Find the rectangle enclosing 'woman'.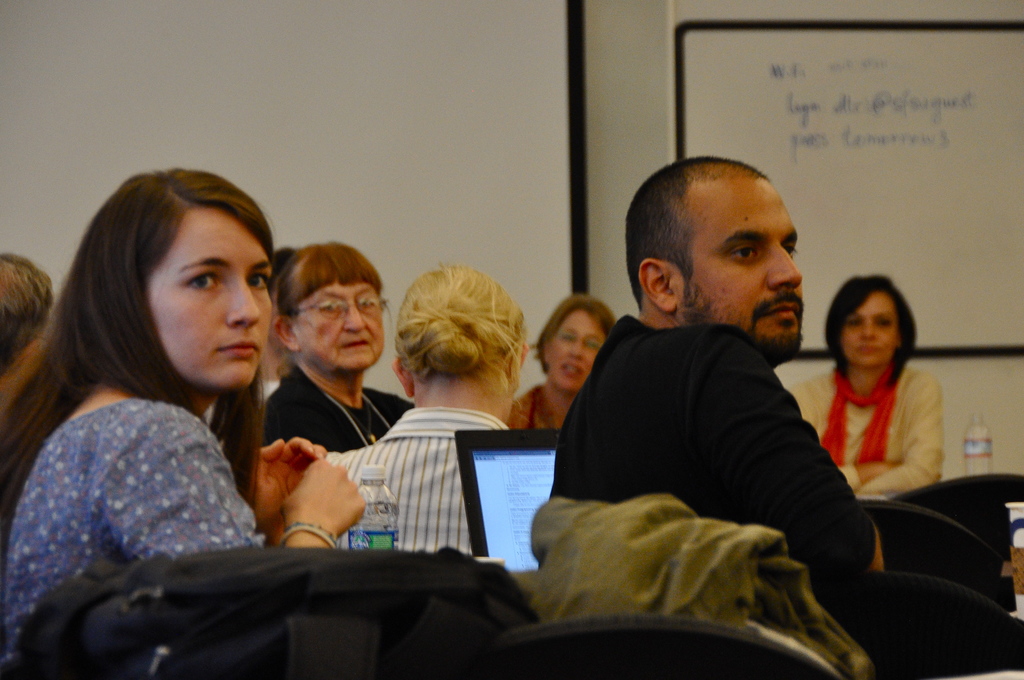
crop(257, 239, 419, 455).
